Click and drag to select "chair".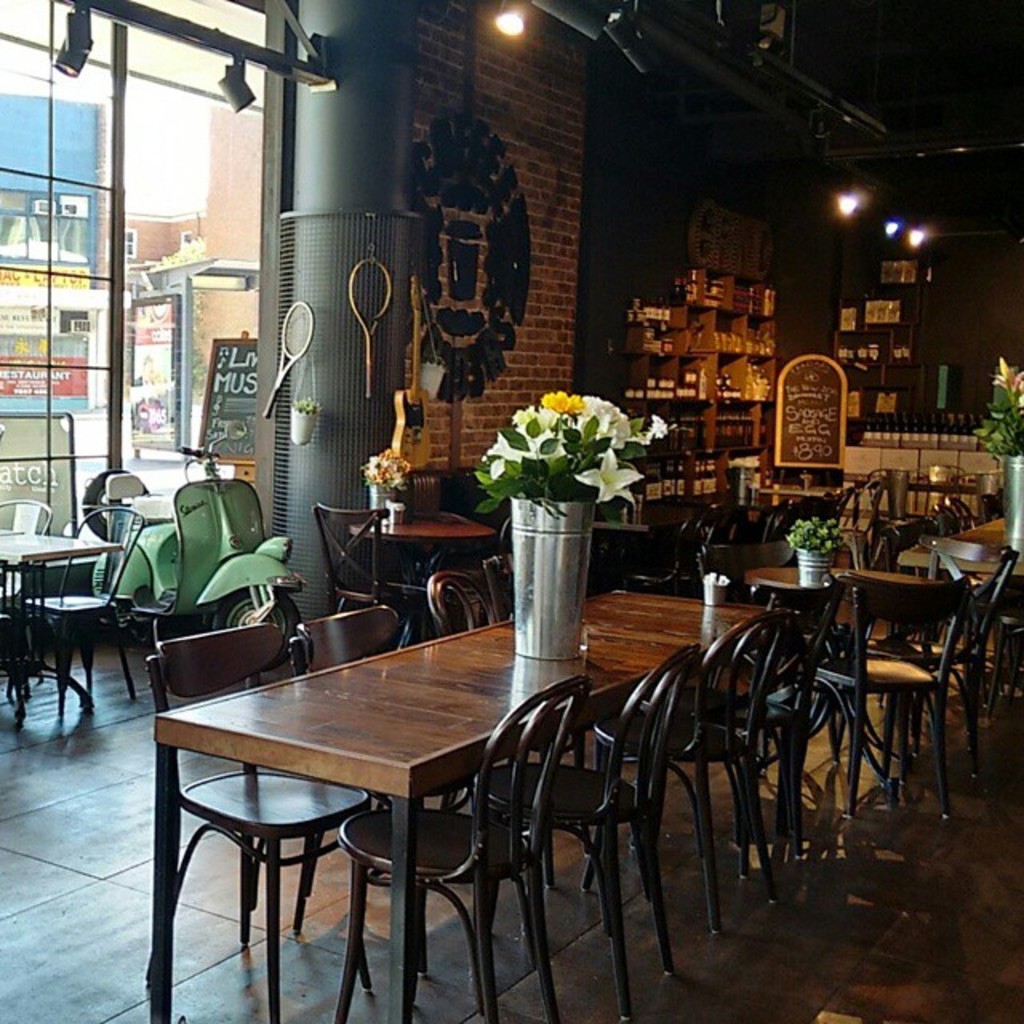
Selection: (x1=0, y1=490, x2=59, y2=712).
